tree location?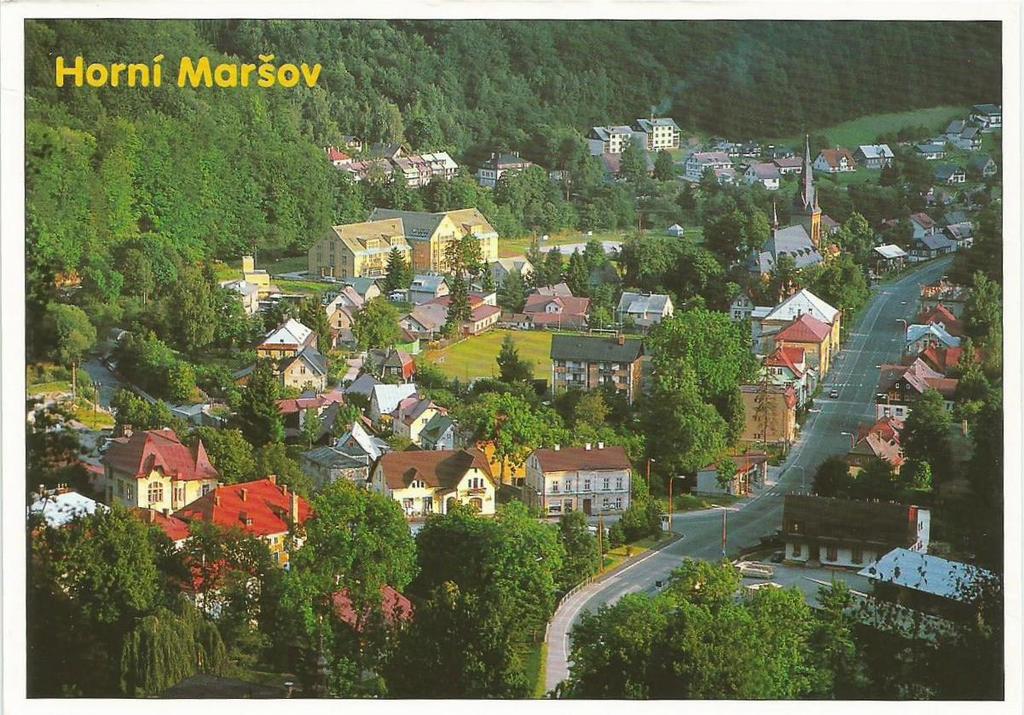
(577, 153, 613, 207)
